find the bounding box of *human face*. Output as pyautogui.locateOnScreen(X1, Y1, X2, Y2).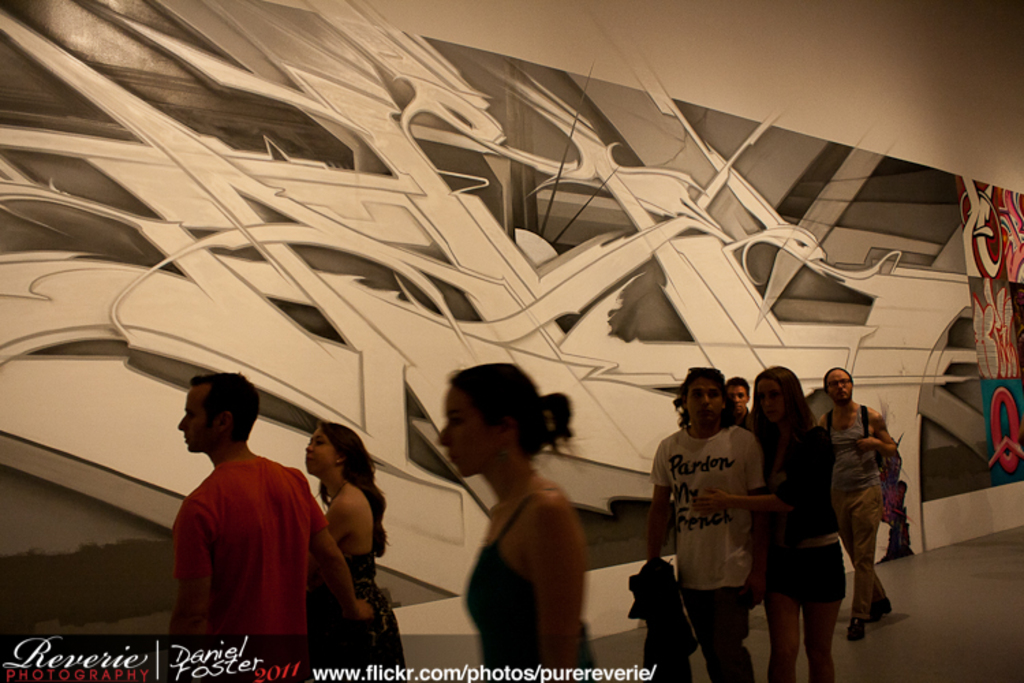
pyautogui.locateOnScreen(440, 385, 493, 477).
